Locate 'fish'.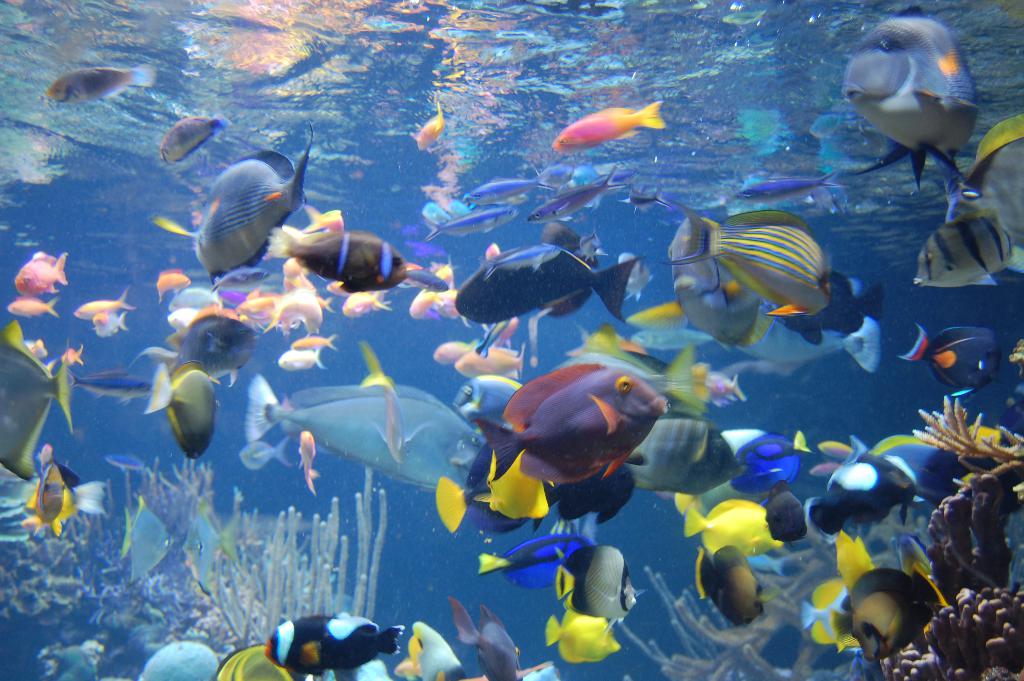
Bounding box: bbox=[75, 300, 138, 320].
